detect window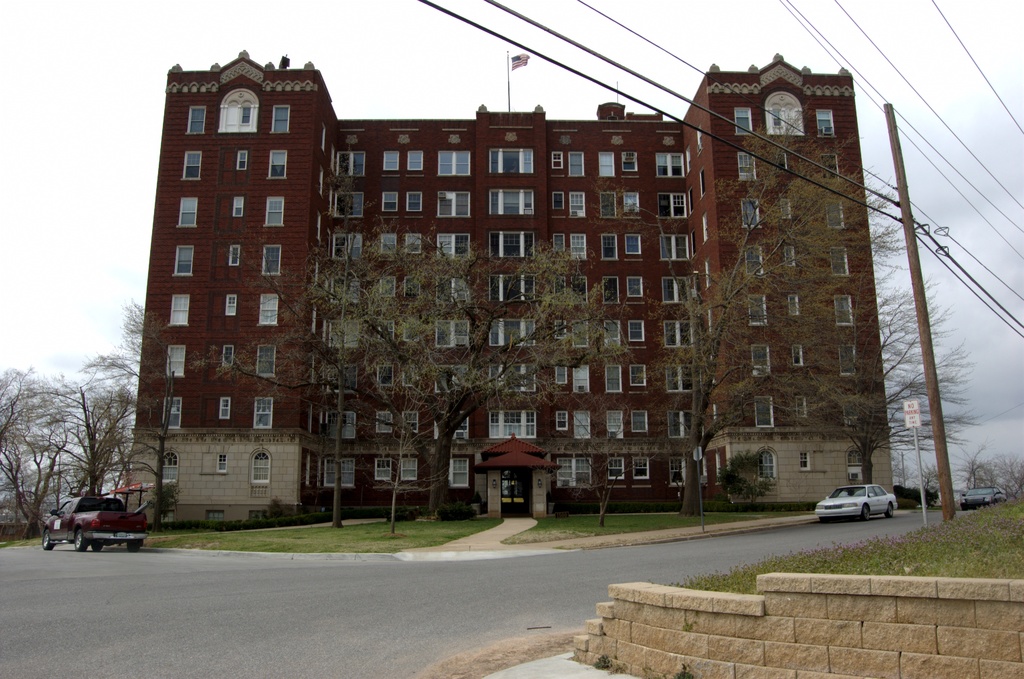
detection(255, 345, 279, 379)
